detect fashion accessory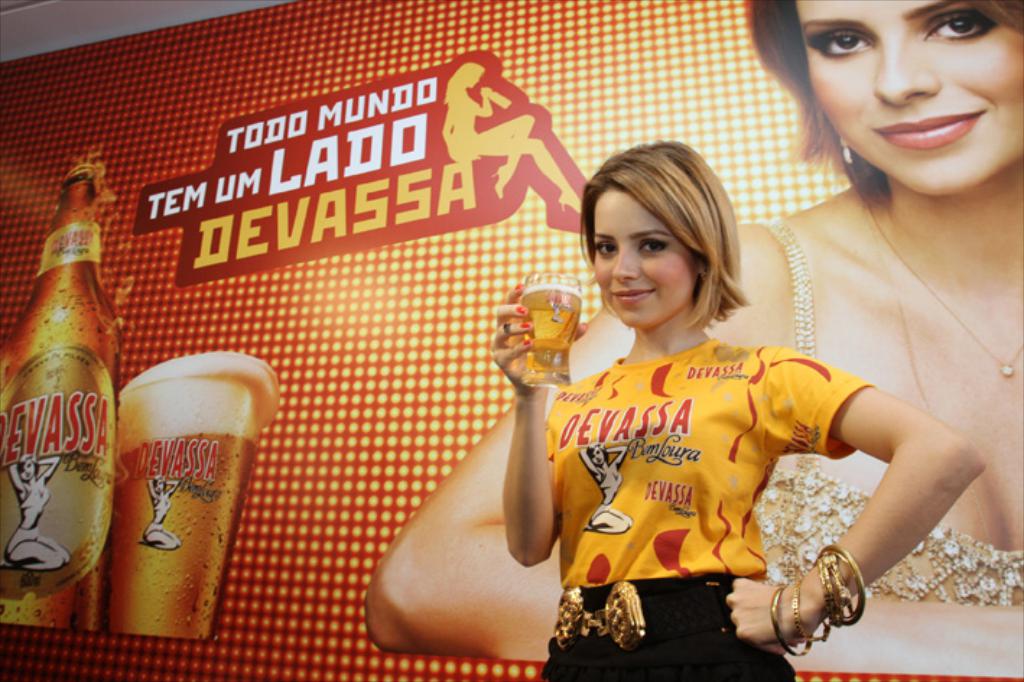
{"left": 858, "top": 192, "right": 1023, "bottom": 379}
